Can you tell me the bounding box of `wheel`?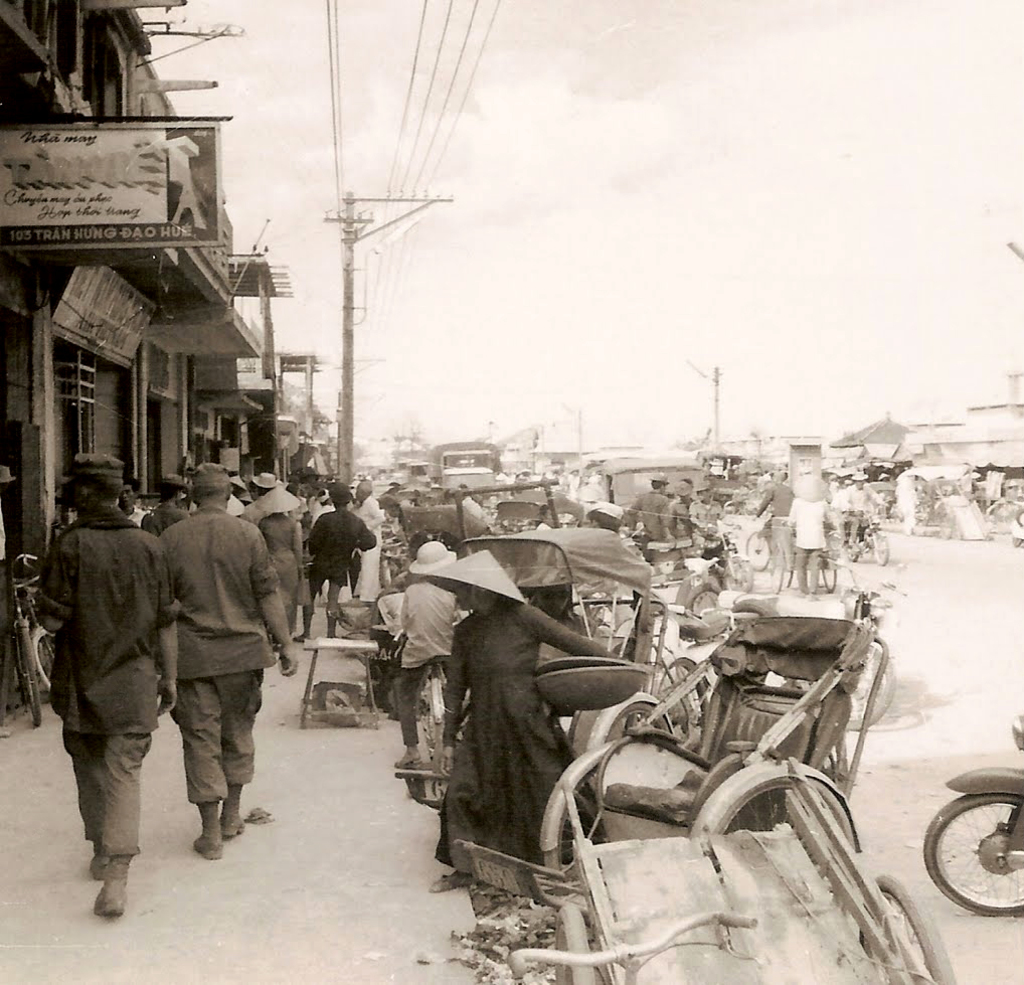
[679,582,730,645].
